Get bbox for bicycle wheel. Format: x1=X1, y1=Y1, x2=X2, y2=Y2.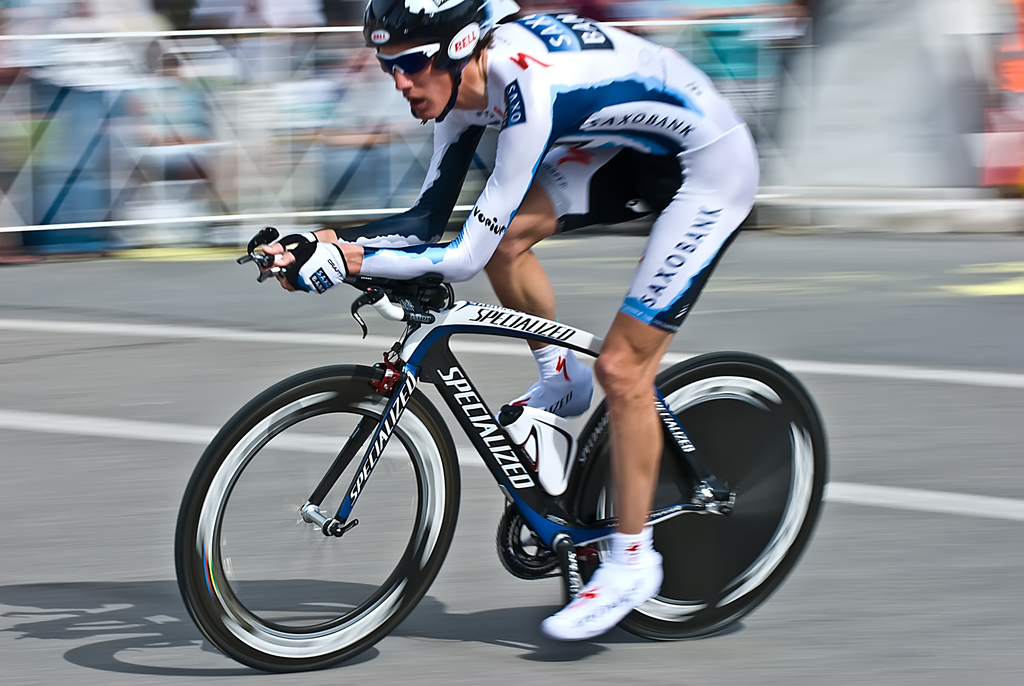
x1=572, y1=348, x2=833, y2=644.
